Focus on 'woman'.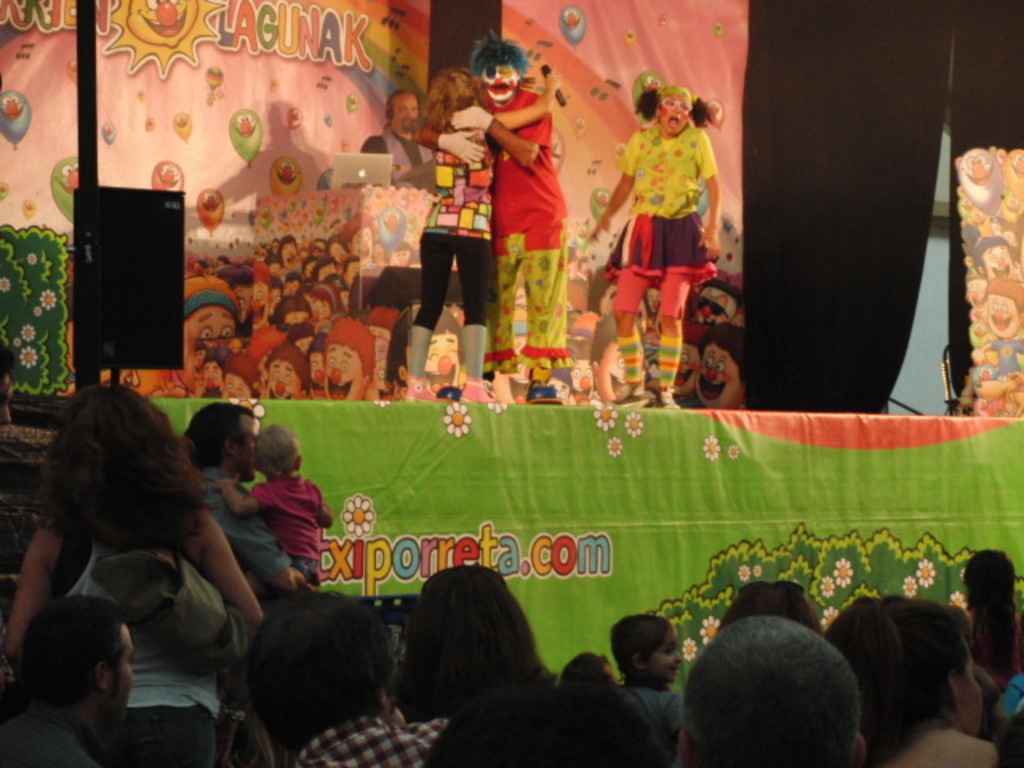
Focused at (x1=811, y1=597, x2=907, y2=685).
